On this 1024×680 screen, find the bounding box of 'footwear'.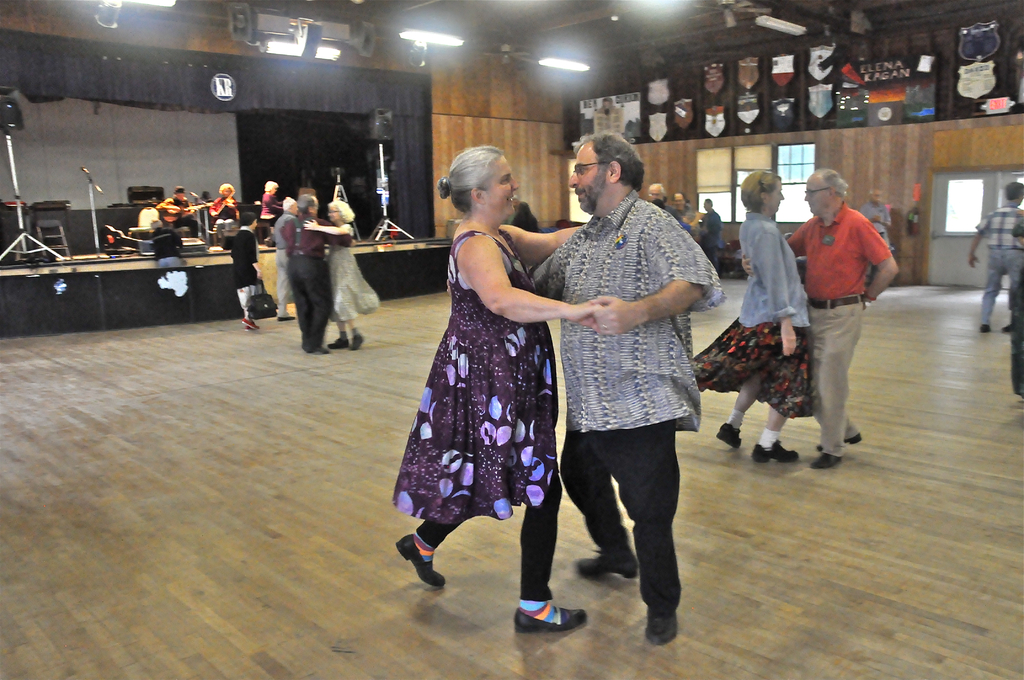
Bounding box: region(515, 583, 584, 652).
